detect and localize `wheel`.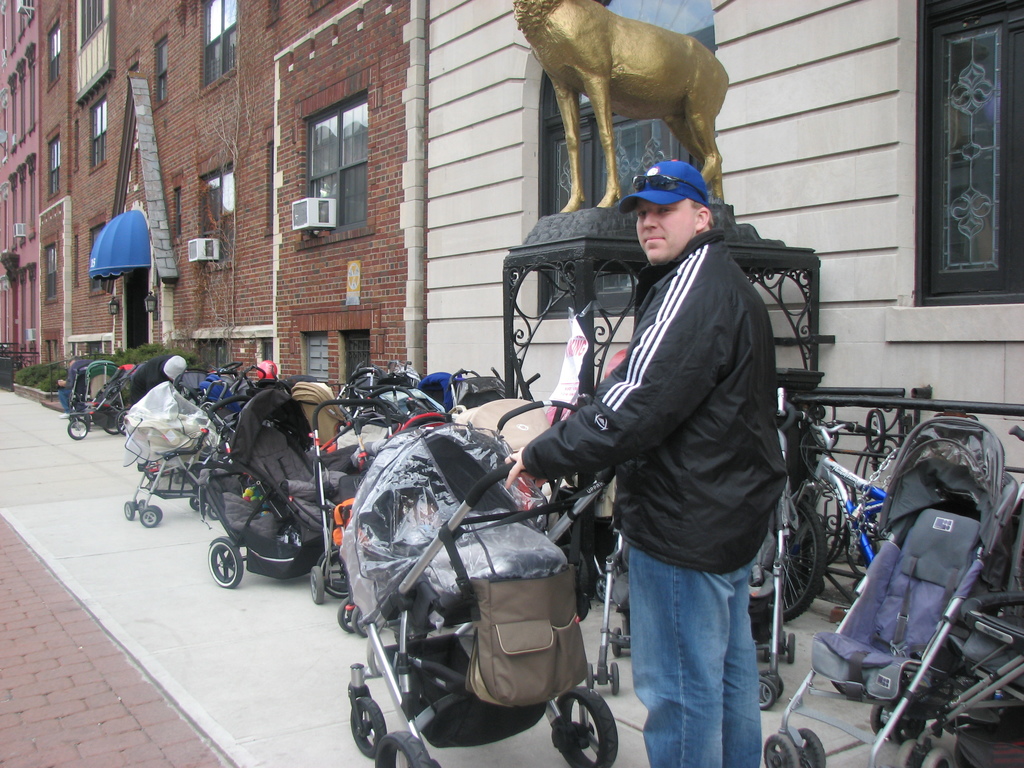
Localized at [left=137, top=509, right=158, bottom=526].
